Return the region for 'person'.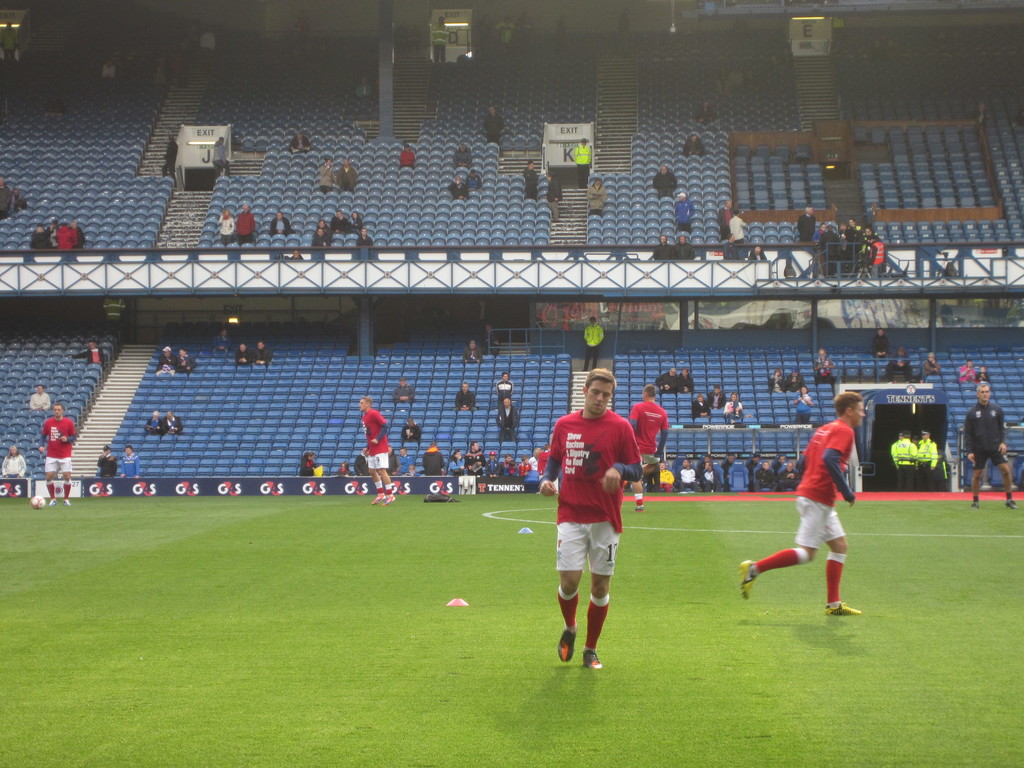
x1=959 y1=374 x2=1014 y2=507.
